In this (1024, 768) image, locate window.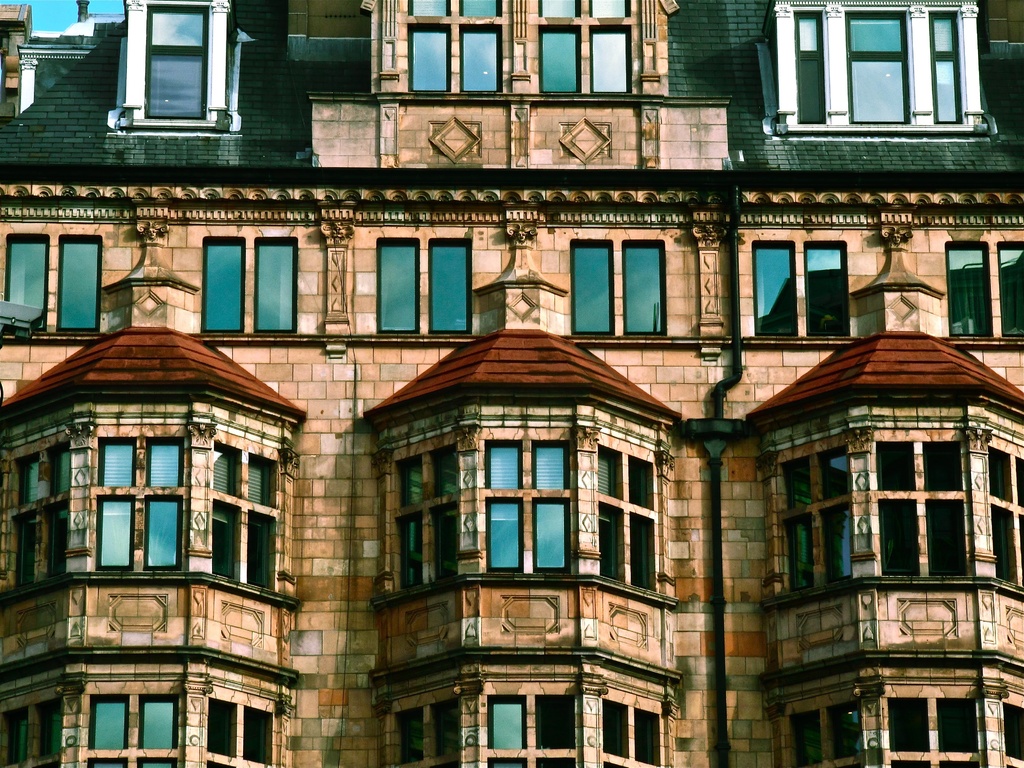
Bounding box: <bbox>404, 0, 450, 16</bbox>.
